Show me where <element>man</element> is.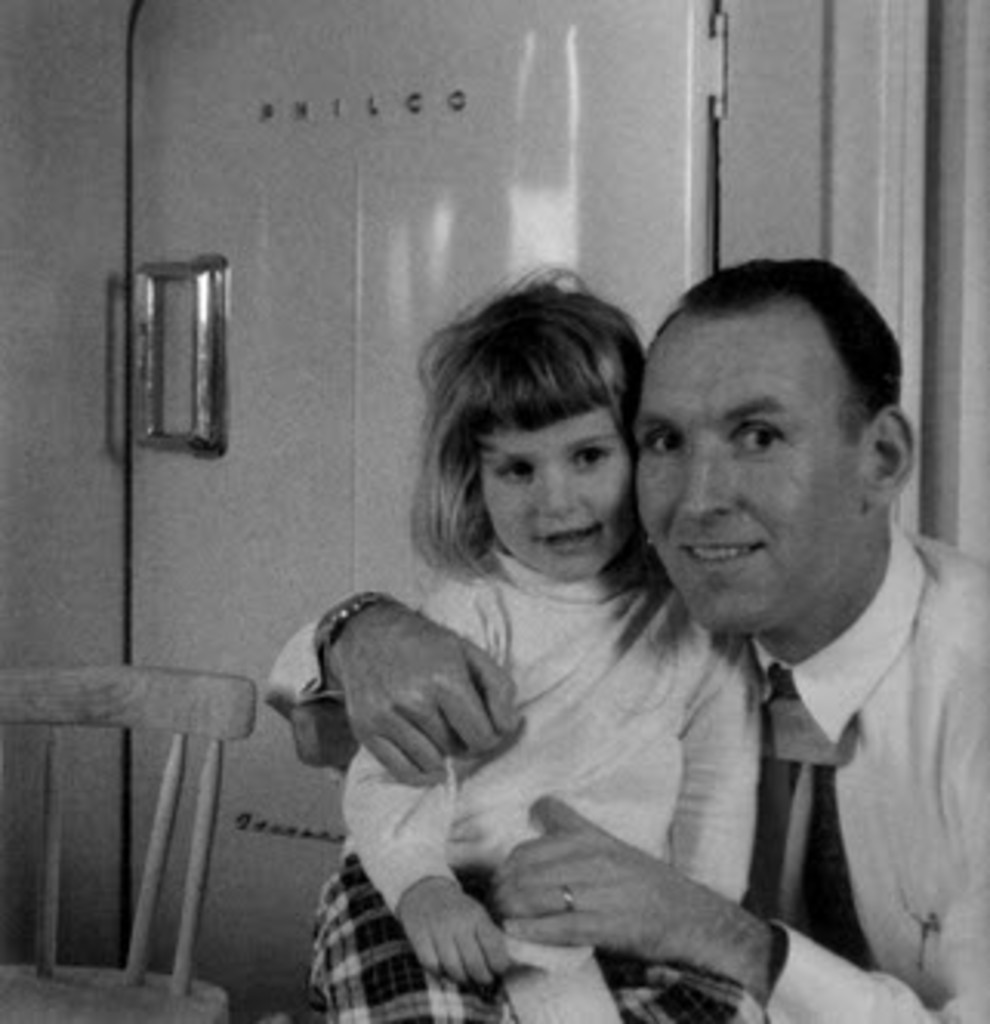
<element>man</element> is at left=262, top=262, right=987, bottom=1021.
